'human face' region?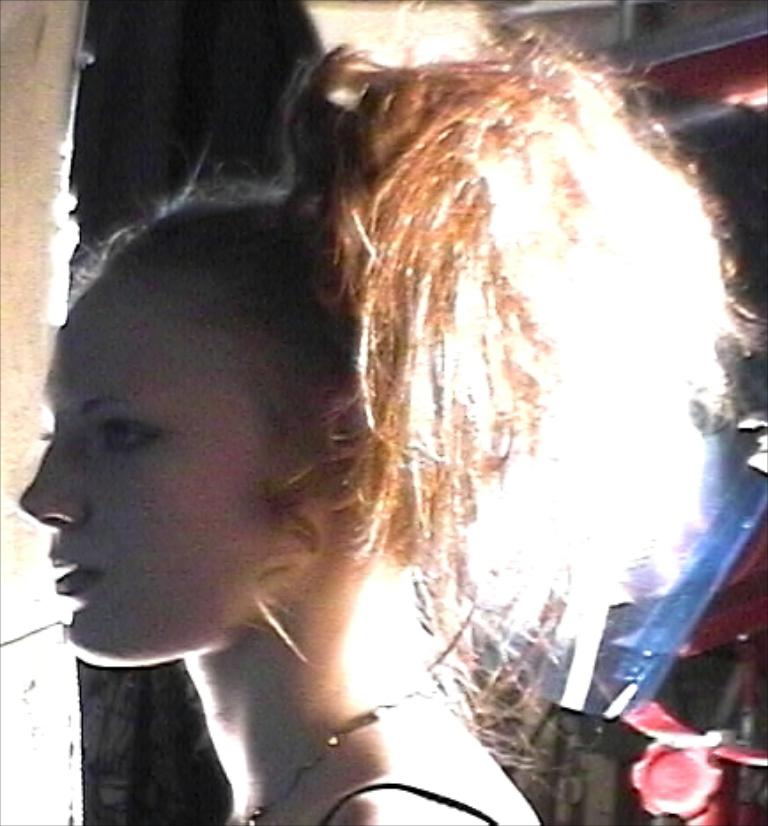
l=21, t=279, r=308, b=663
